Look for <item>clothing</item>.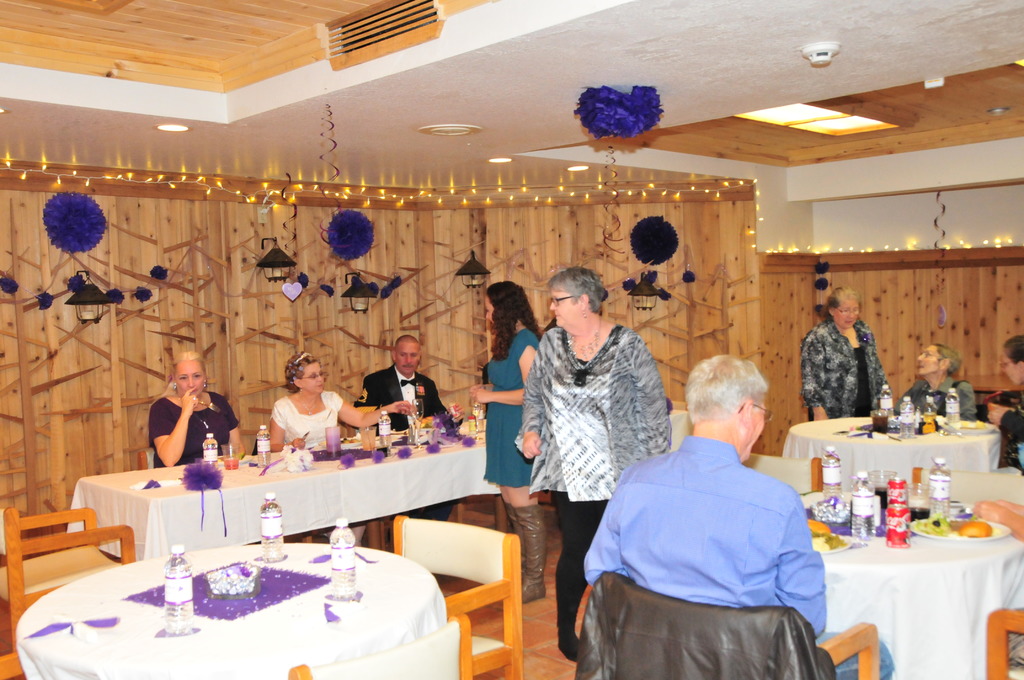
Found: (516,321,662,625).
